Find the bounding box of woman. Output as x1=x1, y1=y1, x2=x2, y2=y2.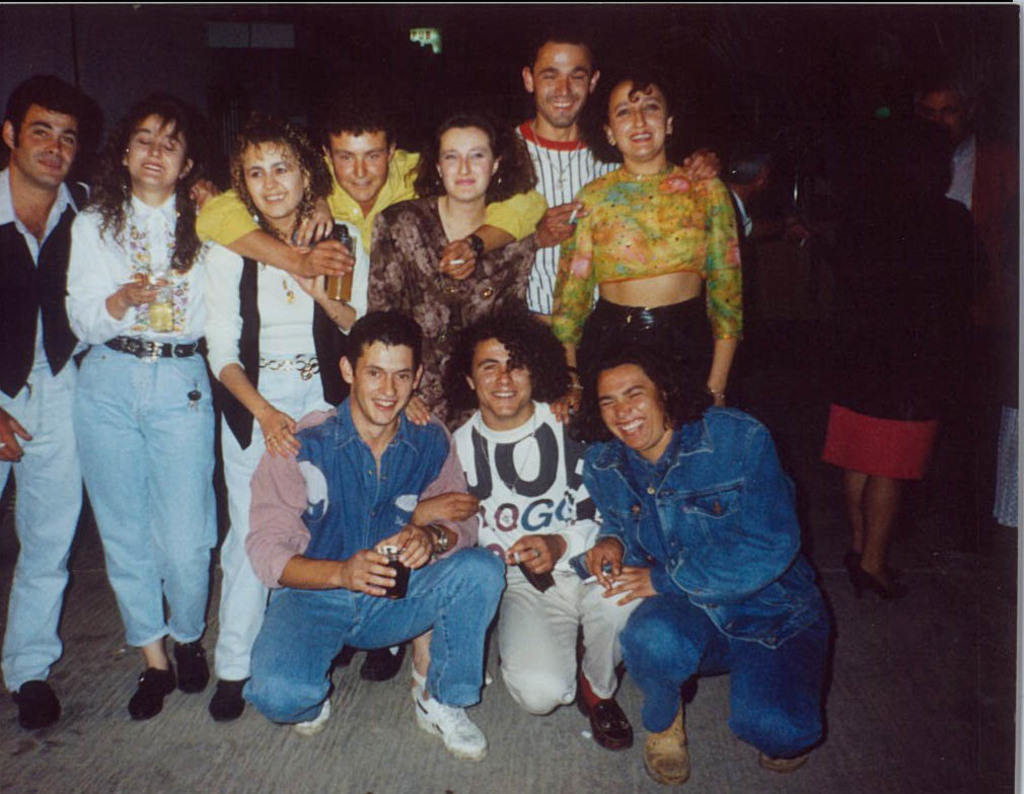
x1=45, y1=84, x2=236, y2=726.
